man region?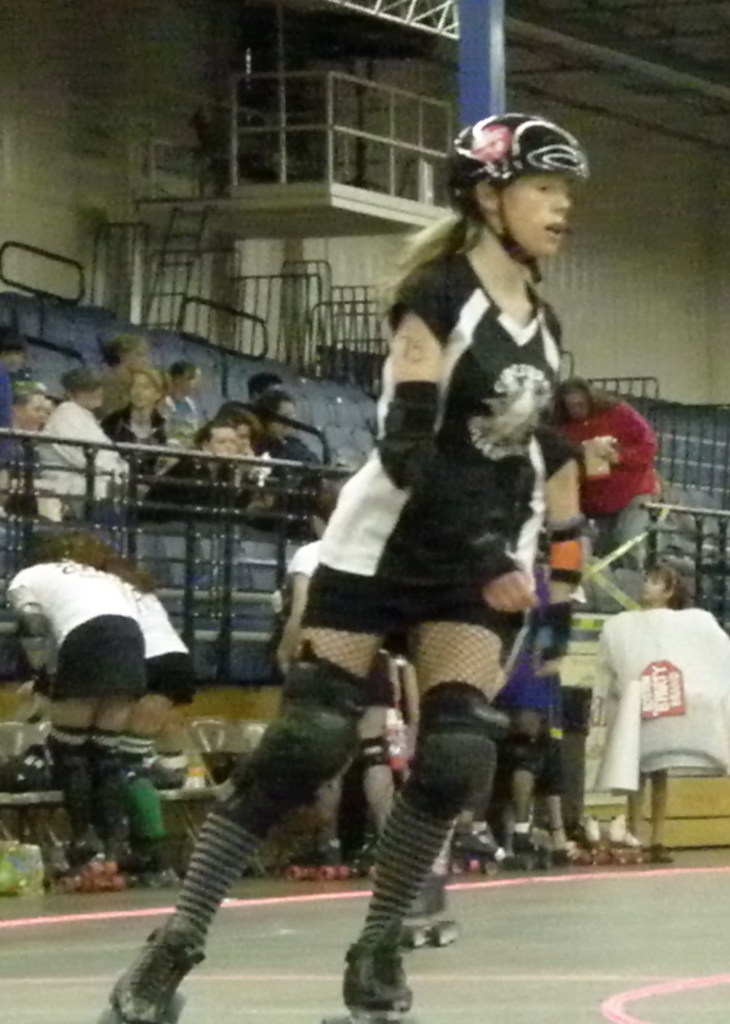
Rect(138, 421, 263, 527)
